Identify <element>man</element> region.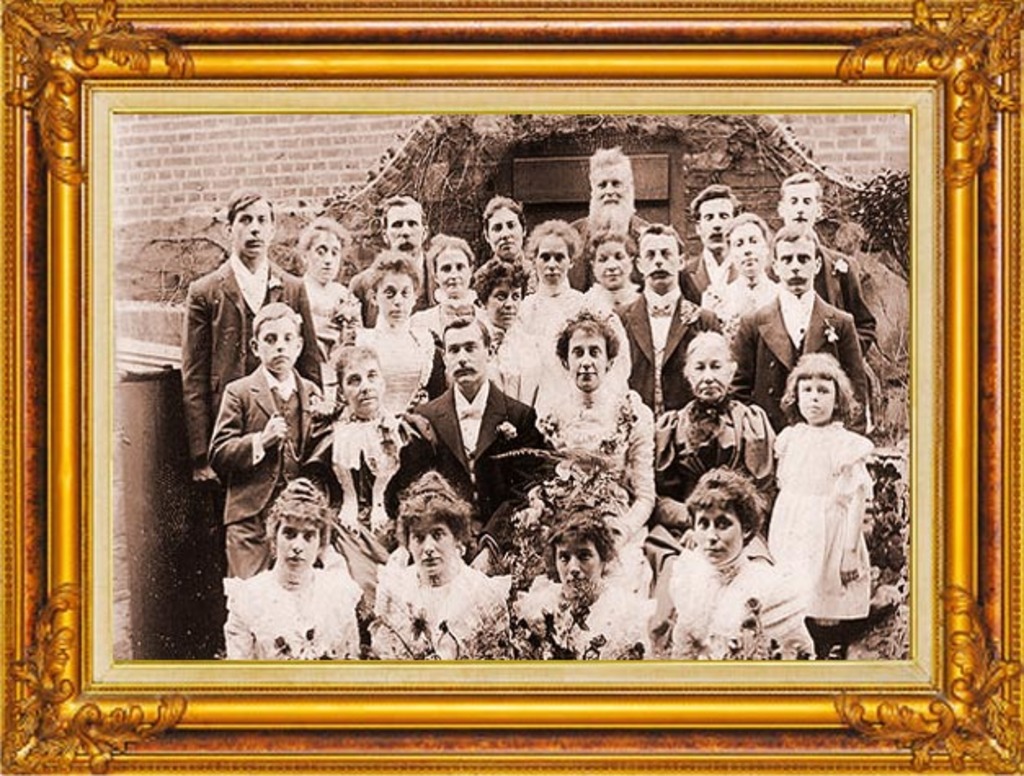
Region: 567, 147, 650, 305.
